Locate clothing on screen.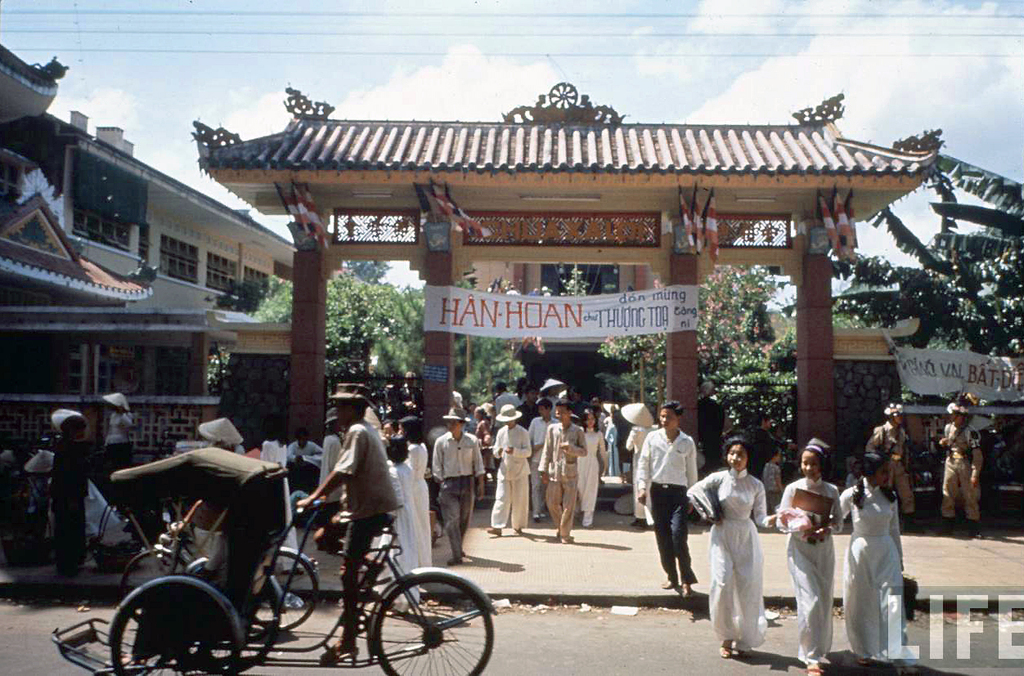
On screen at left=282, top=442, right=314, bottom=490.
